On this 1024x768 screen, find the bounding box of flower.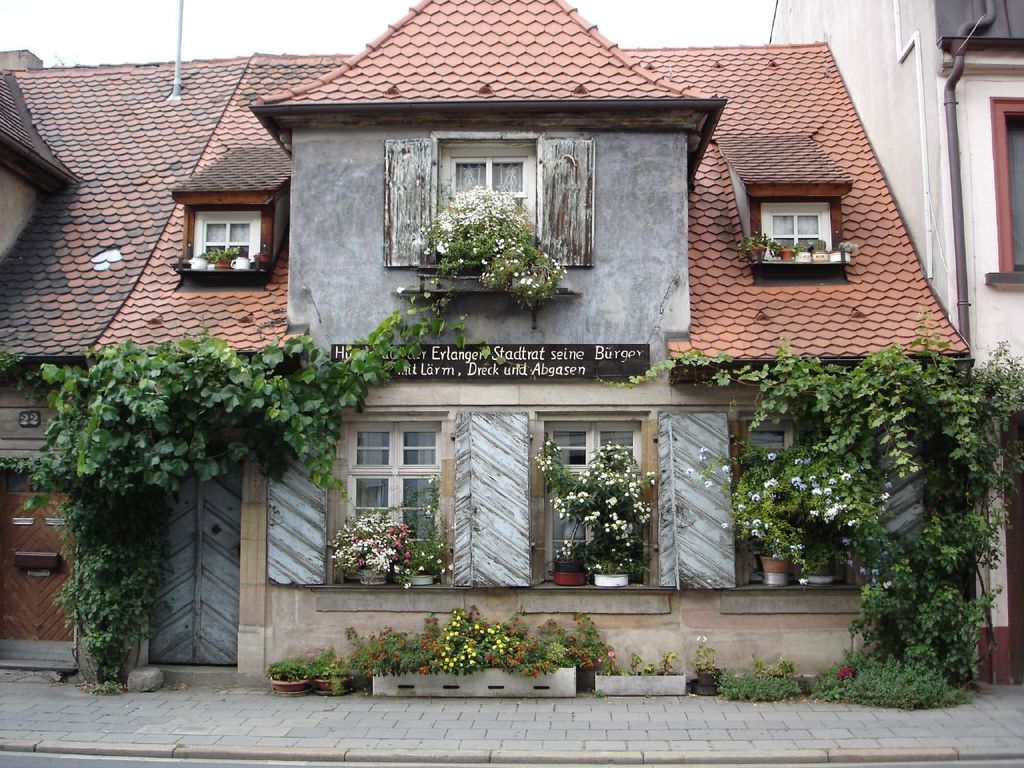
Bounding box: region(871, 569, 881, 575).
